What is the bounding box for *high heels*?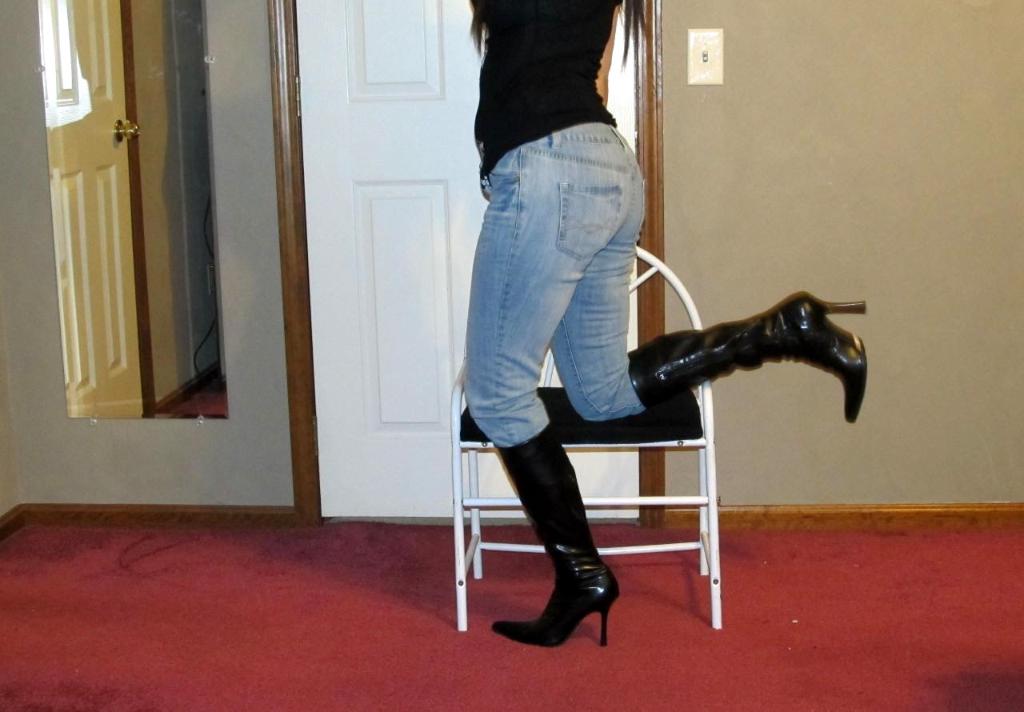
<box>627,295,866,422</box>.
